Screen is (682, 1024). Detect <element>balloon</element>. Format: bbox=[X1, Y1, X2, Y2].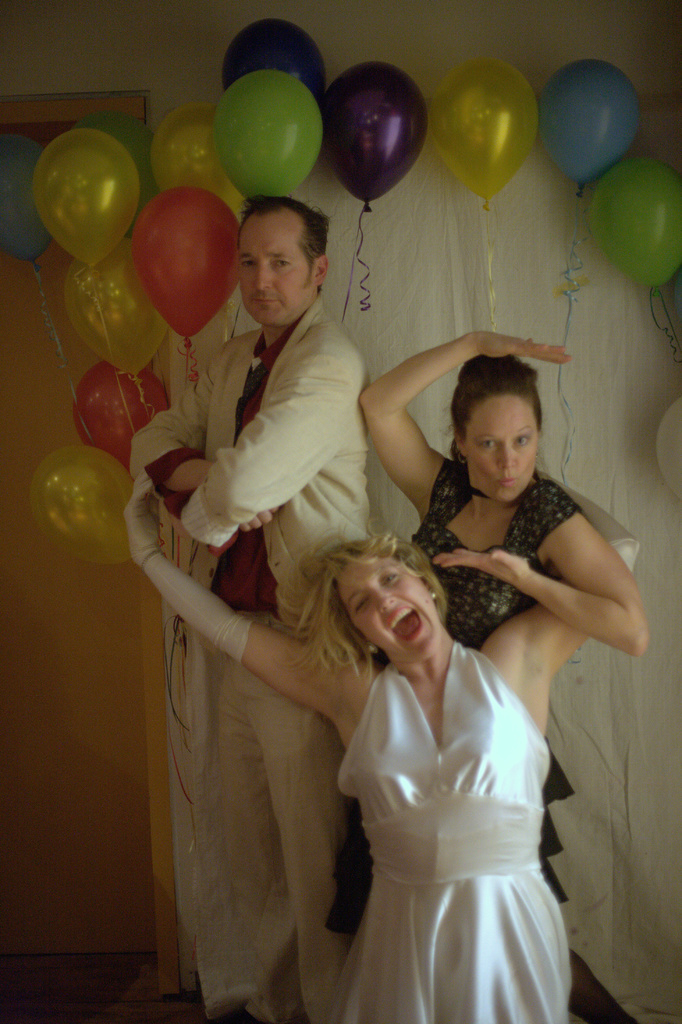
bbox=[131, 187, 242, 344].
